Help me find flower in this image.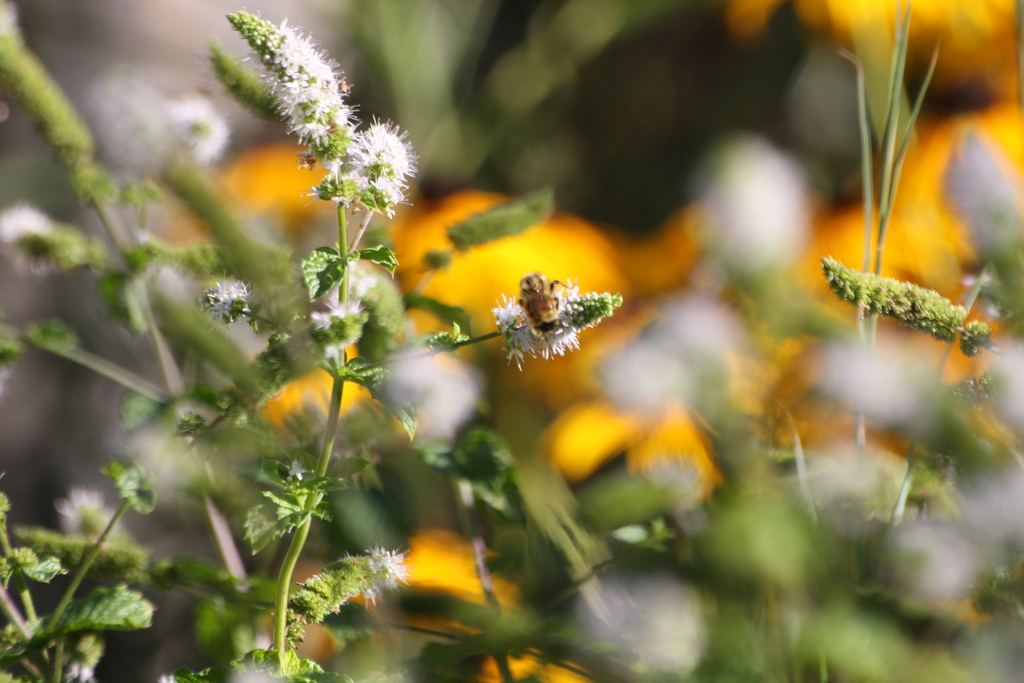
Found it: box=[1, 205, 74, 277].
